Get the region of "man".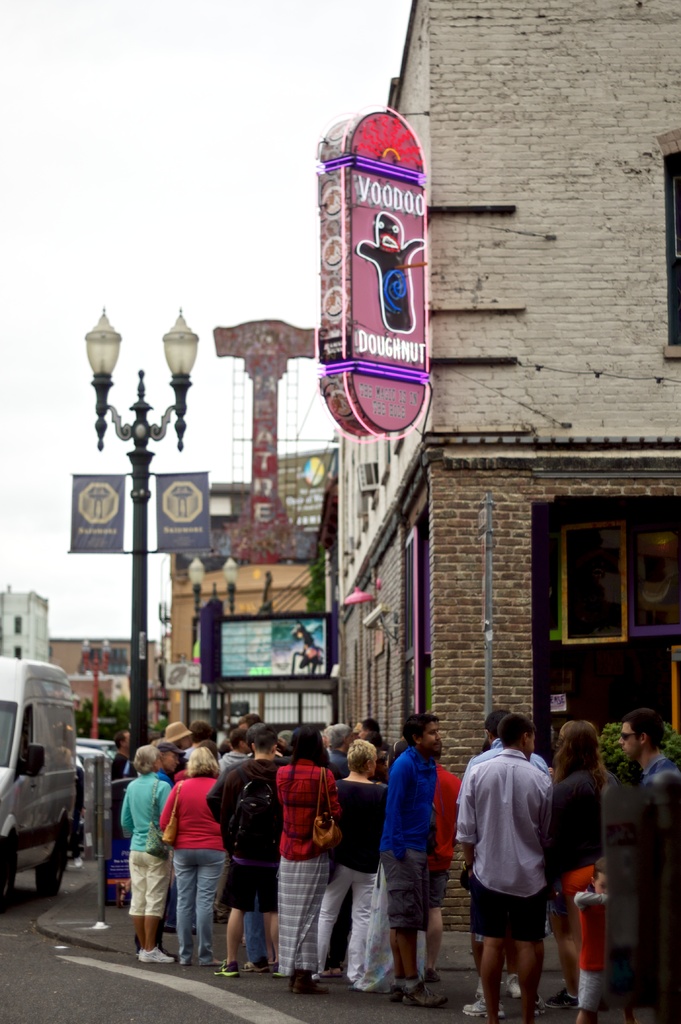
crop(462, 702, 550, 777).
